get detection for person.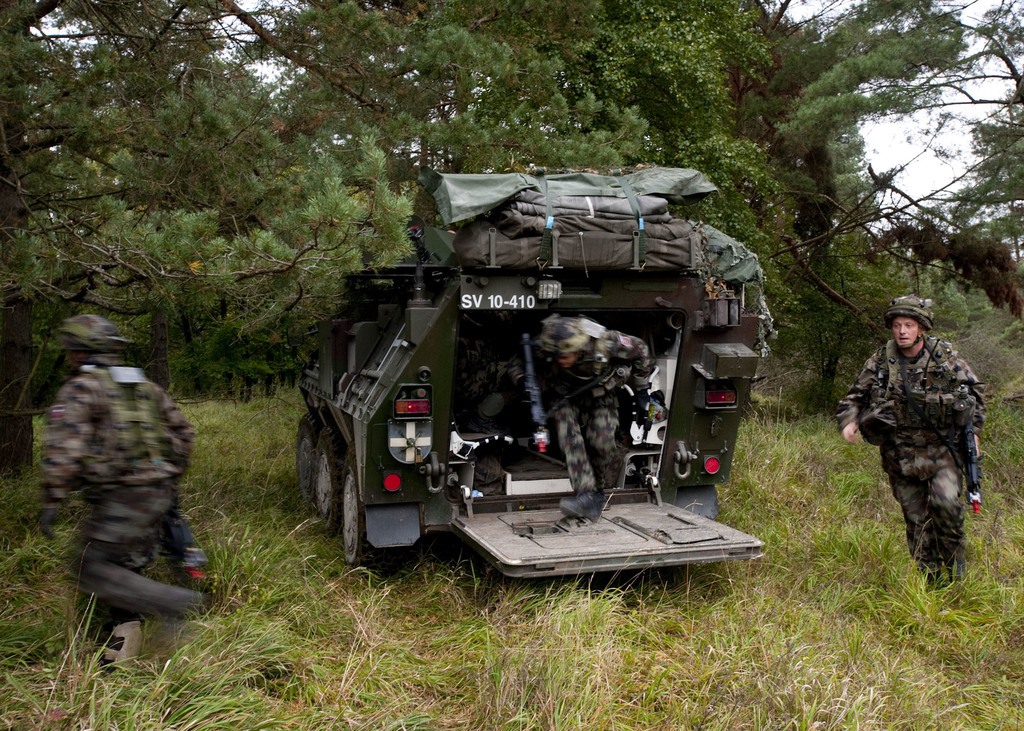
Detection: bbox=[854, 288, 988, 608].
